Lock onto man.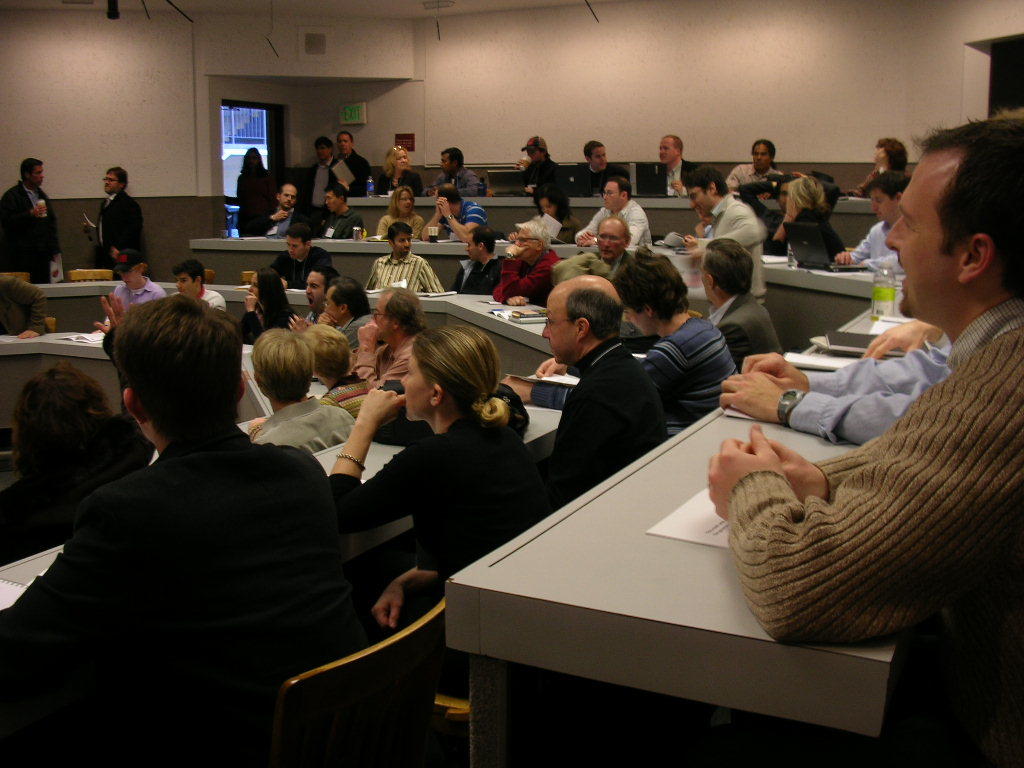
Locked: region(19, 285, 408, 753).
